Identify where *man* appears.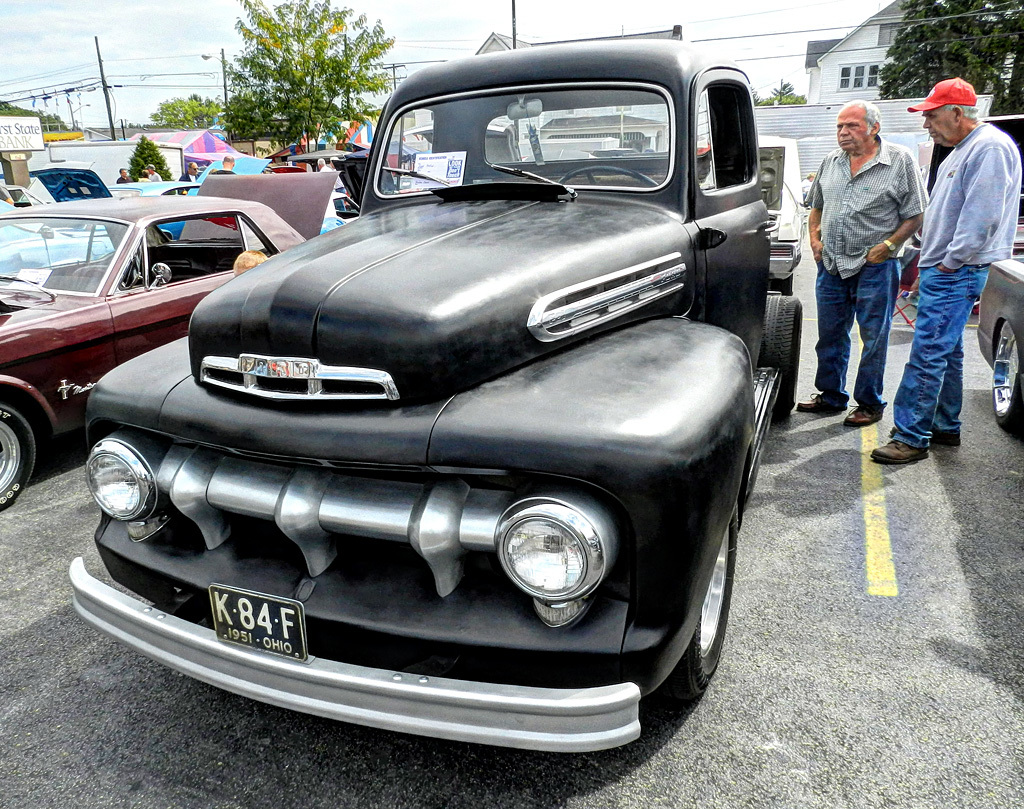
Appears at select_region(904, 53, 1014, 471).
